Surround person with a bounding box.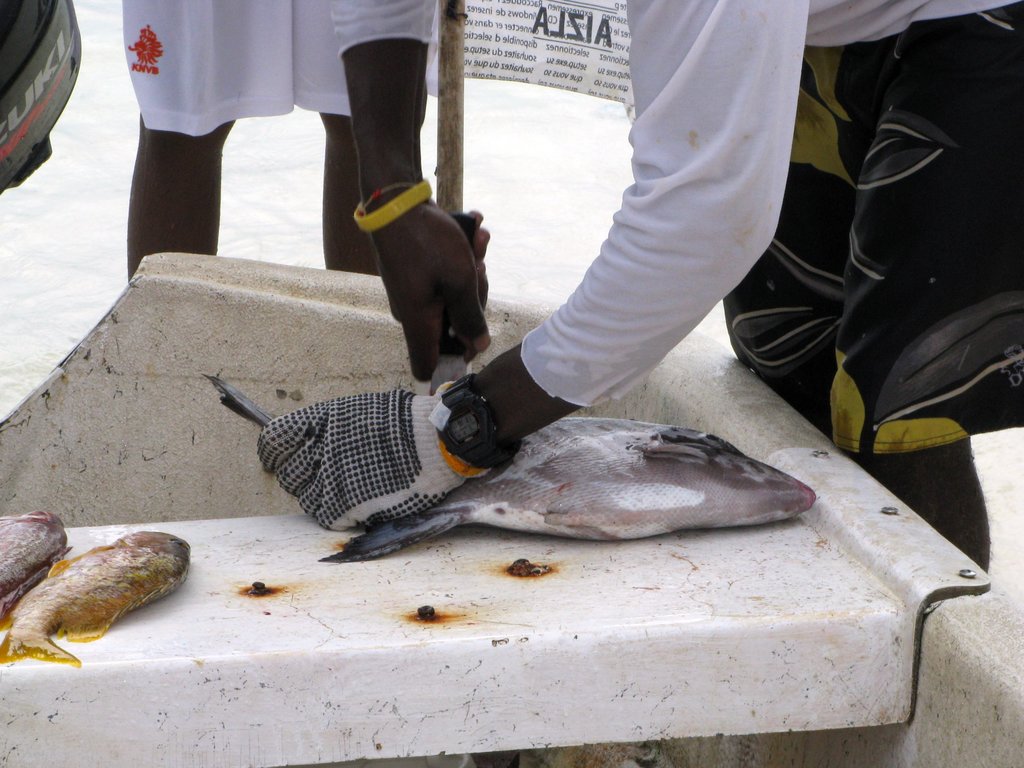
detection(125, 0, 435, 282).
